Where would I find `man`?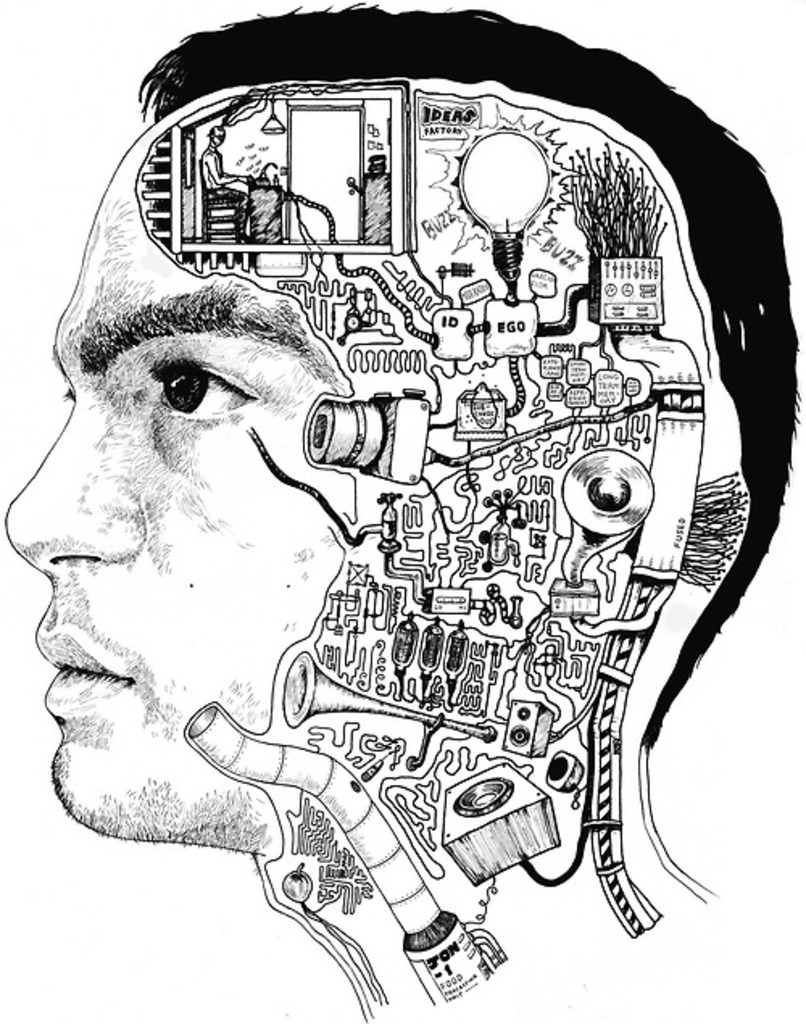
At {"x1": 37, "y1": 50, "x2": 688, "y2": 969}.
